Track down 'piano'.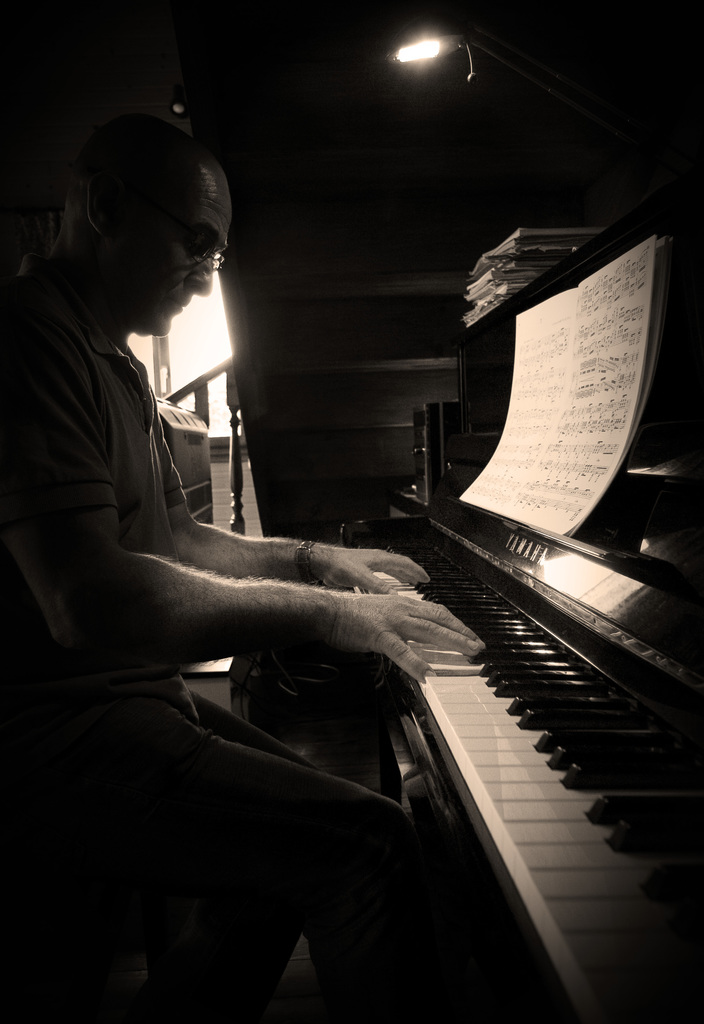
Tracked to box=[222, 211, 703, 1023].
